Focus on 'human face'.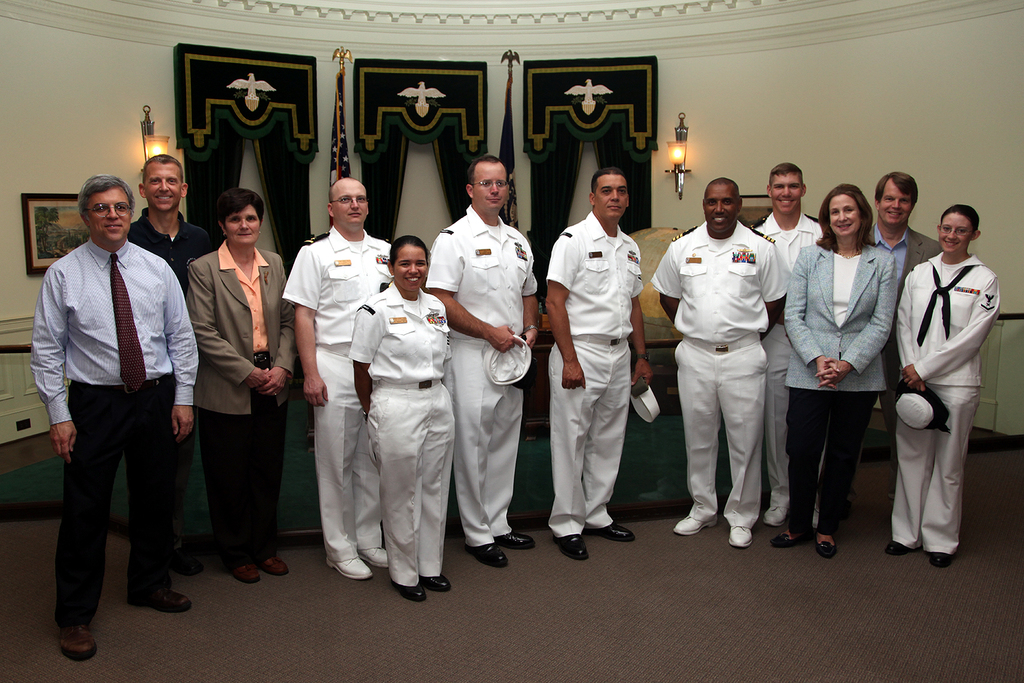
Focused at Rect(79, 186, 136, 240).
